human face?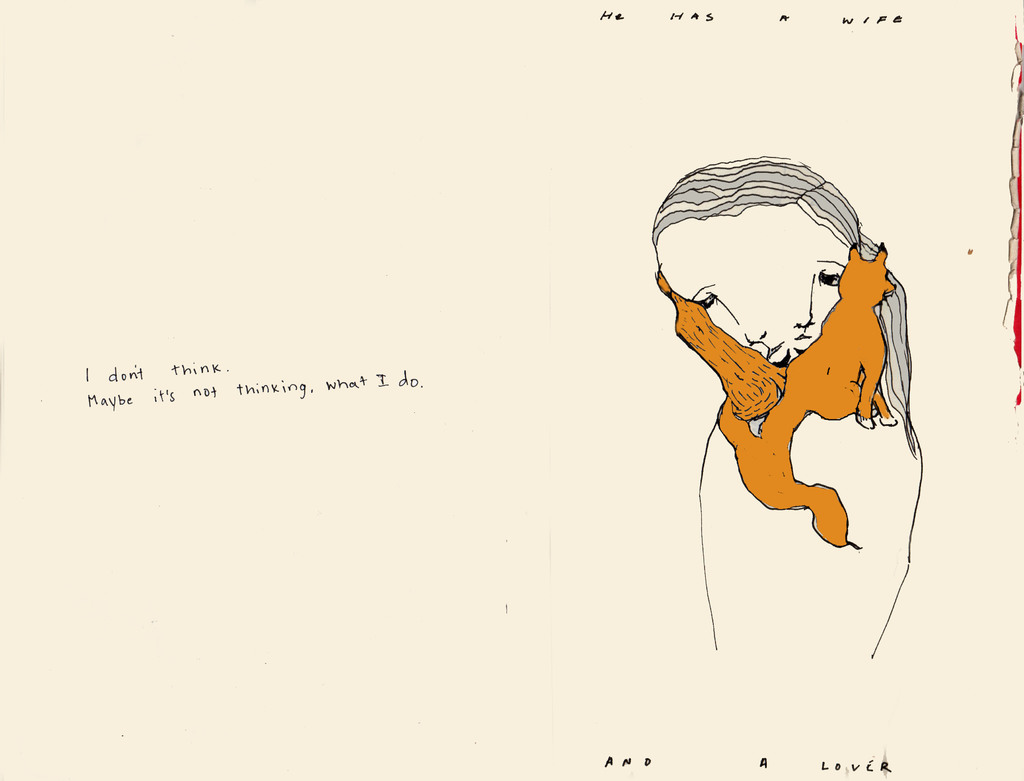
box=[653, 217, 849, 363]
